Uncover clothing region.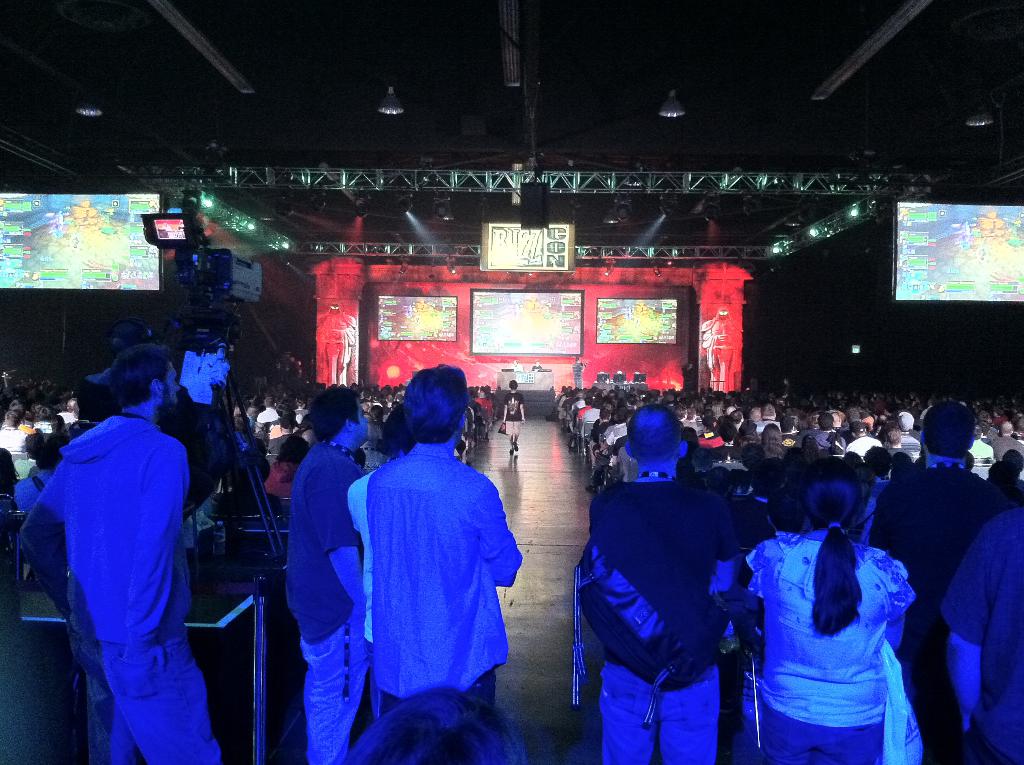
Uncovered: 286,453,383,761.
